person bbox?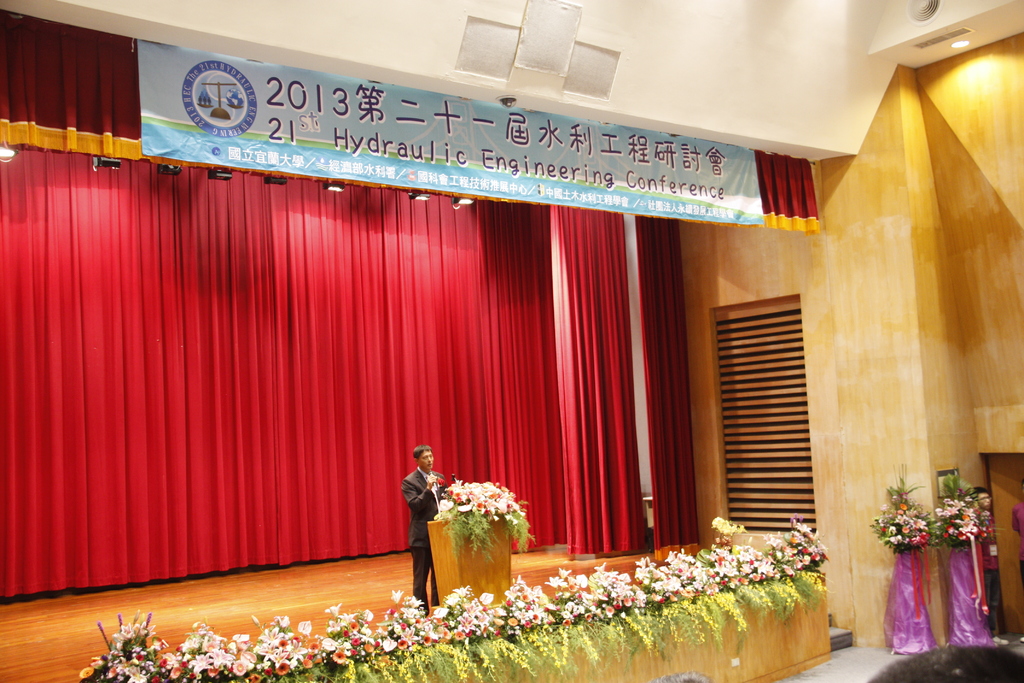
left=403, top=447, right=451, bottom=612
